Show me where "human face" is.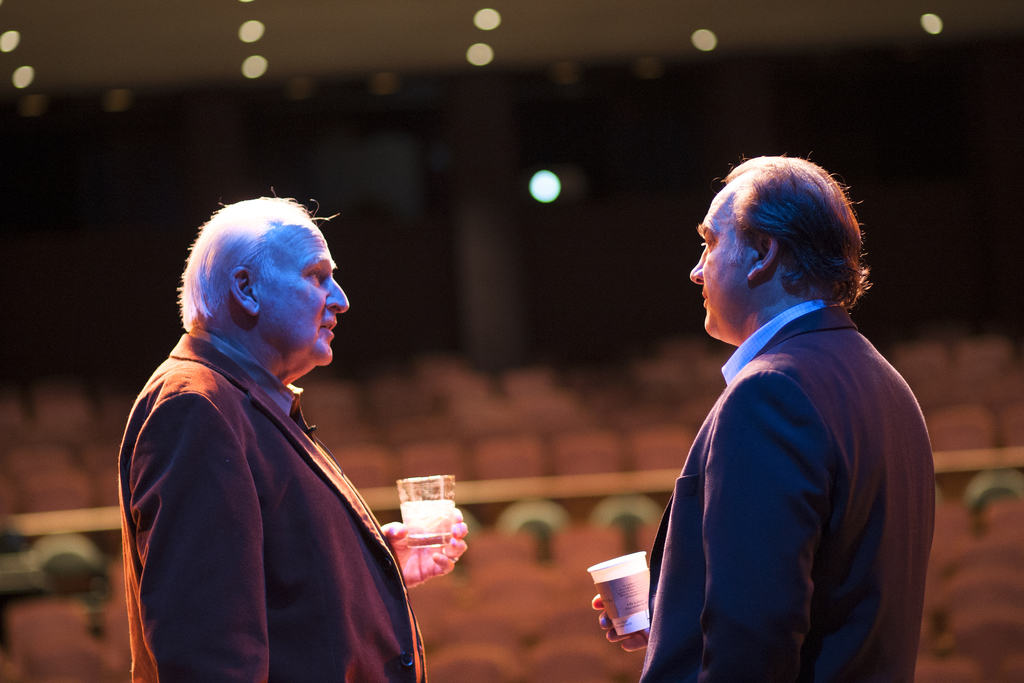
"human face" is at x1=258, y1=219, x2=352, y2=354.
